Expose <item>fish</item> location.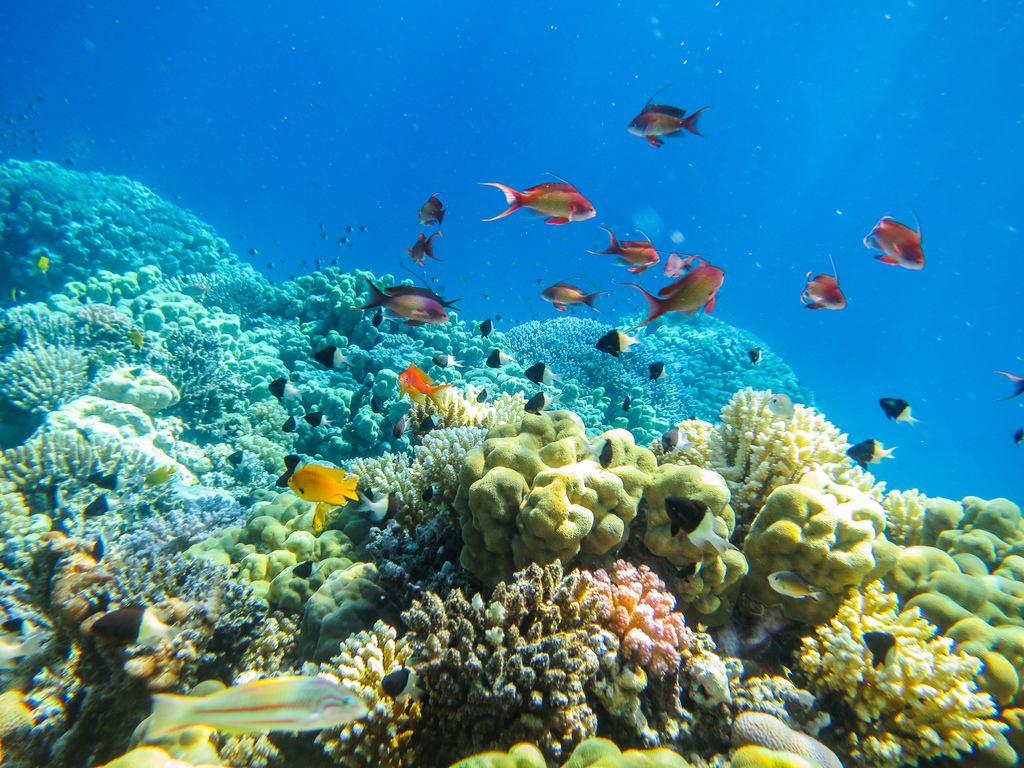
Exposed at 854:628:895:666.
